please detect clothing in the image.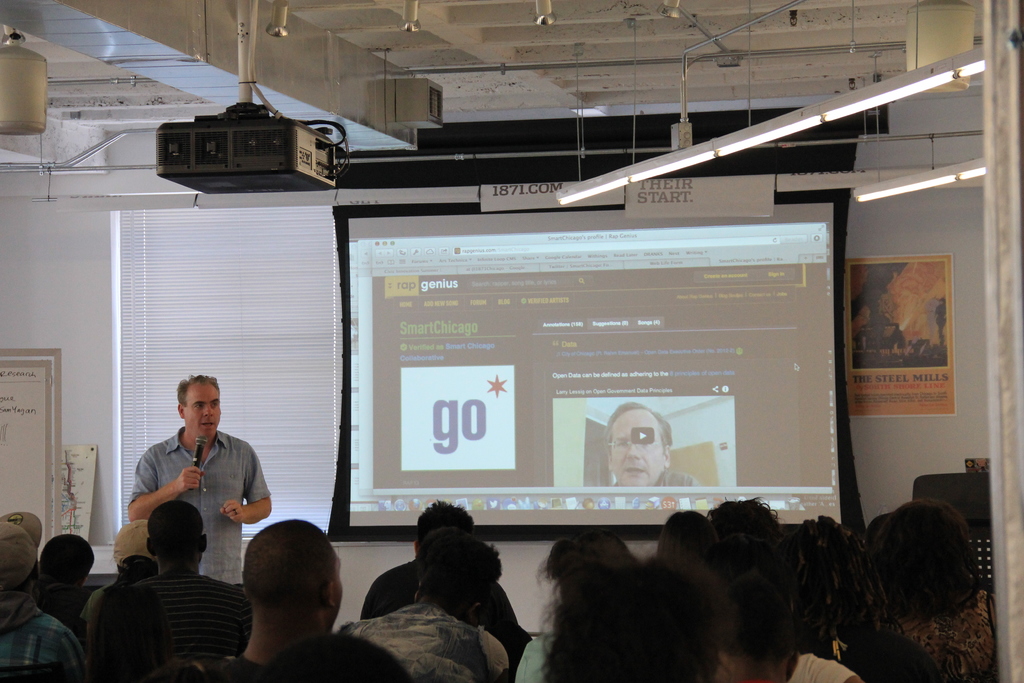
{"x1": 825, "y1": 628, "x2": 940, "y2": 682}.
